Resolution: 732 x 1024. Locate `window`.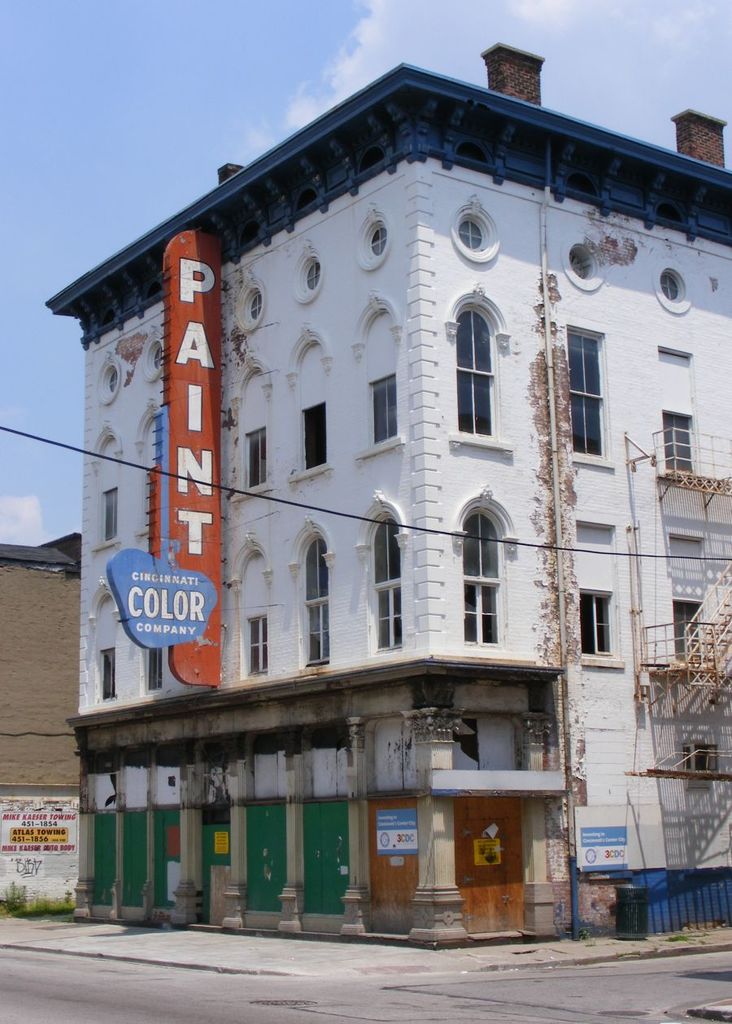
x1=446, y1=490, x2=521, y2=643.
